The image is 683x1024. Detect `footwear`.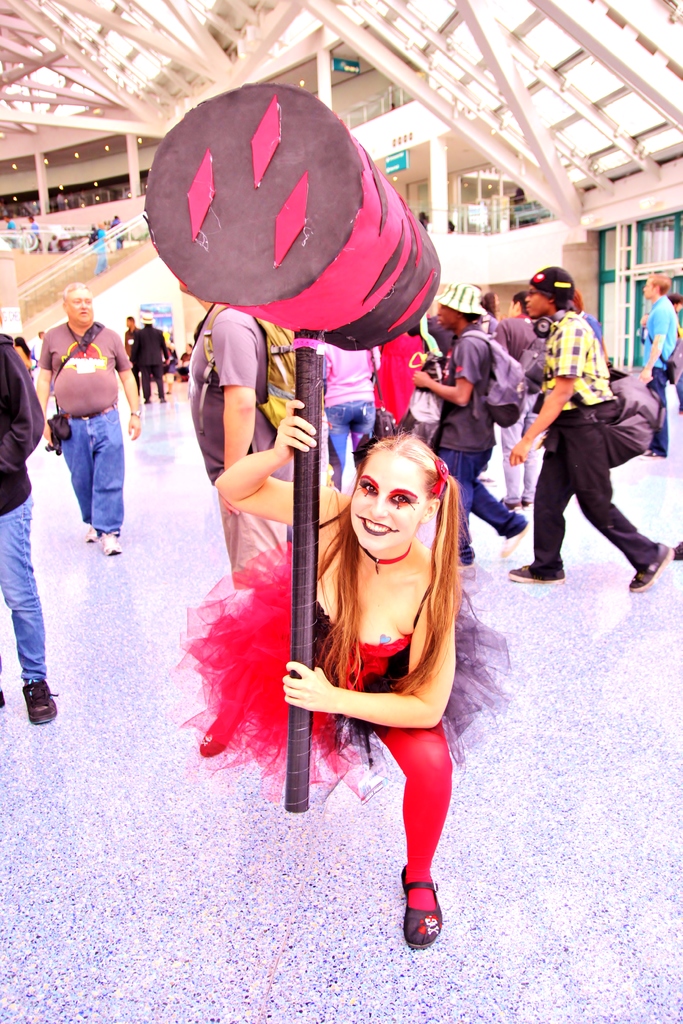
Detection: <region>461, 545, 468, 564</region>.
